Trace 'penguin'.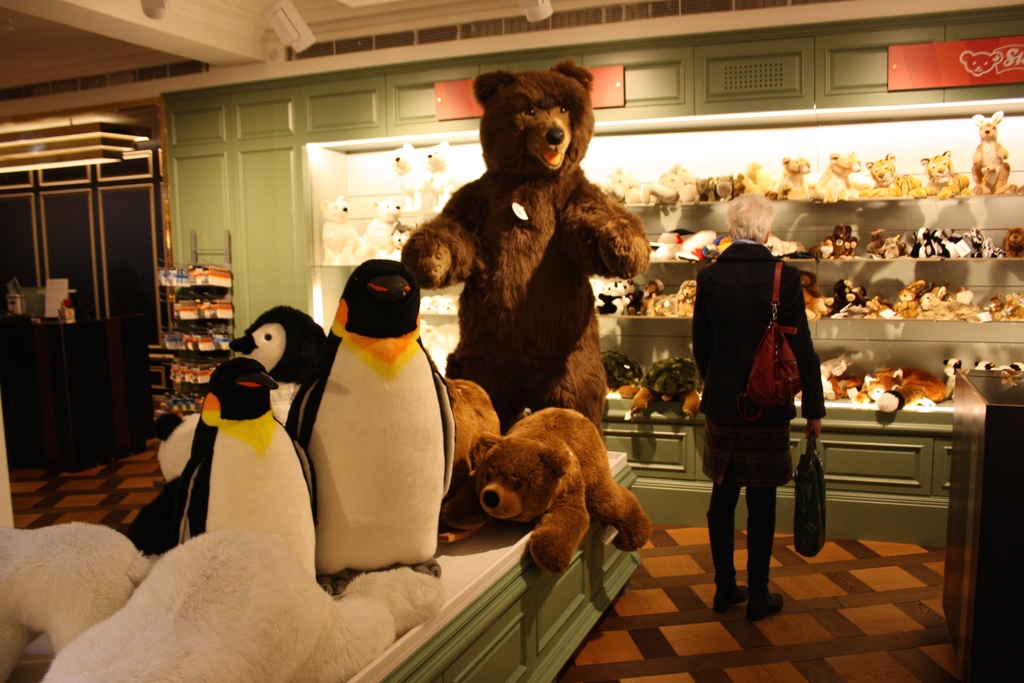
Traced to Rect(141, 354, 326, 592).
